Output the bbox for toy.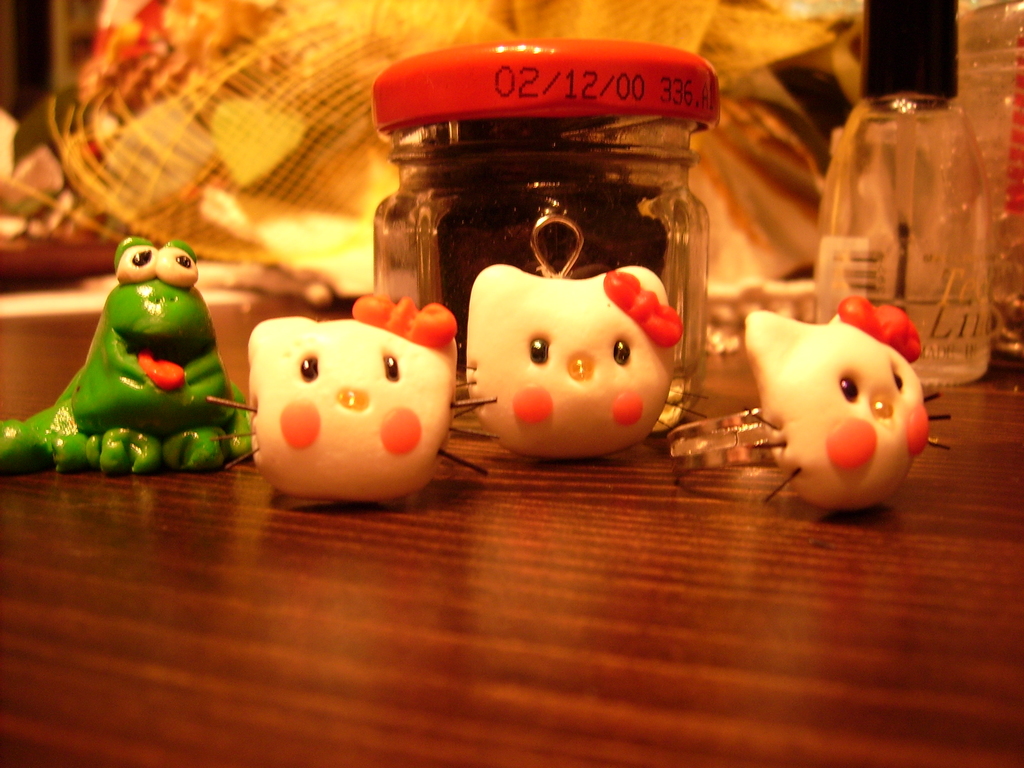
[454, 213, 683, 456].
